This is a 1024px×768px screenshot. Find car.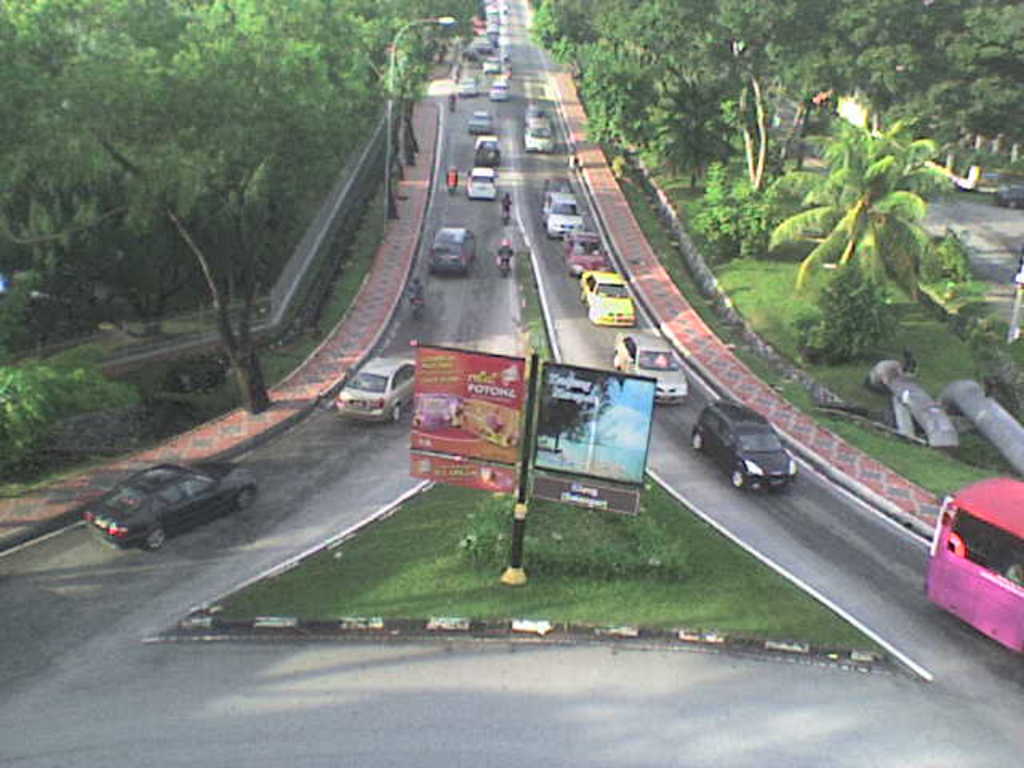
Bounding box: bbox=[426, 226, 482, 275].
